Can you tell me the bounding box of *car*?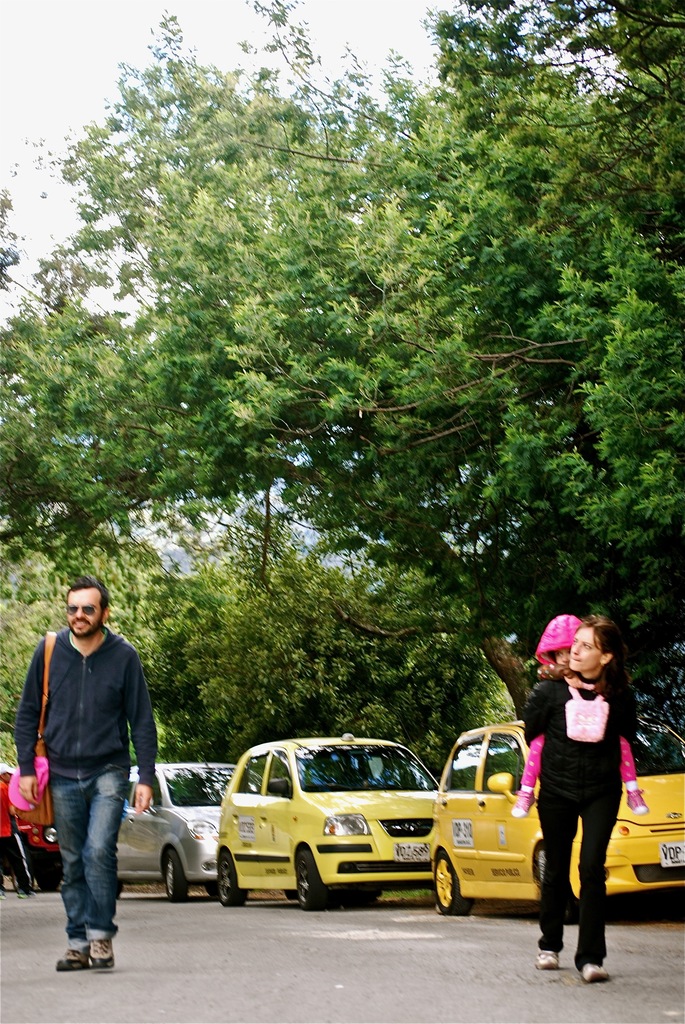
Rect(201, 725, 442, 909).
